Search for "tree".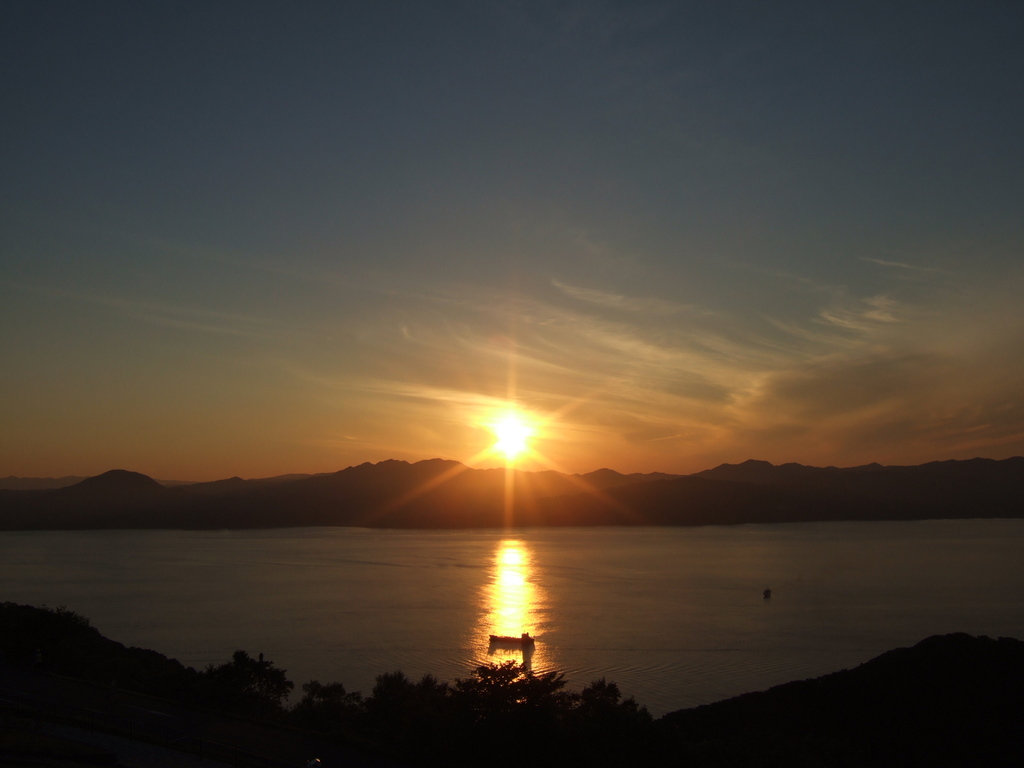
Found at region(294, 664, 676, 767).
